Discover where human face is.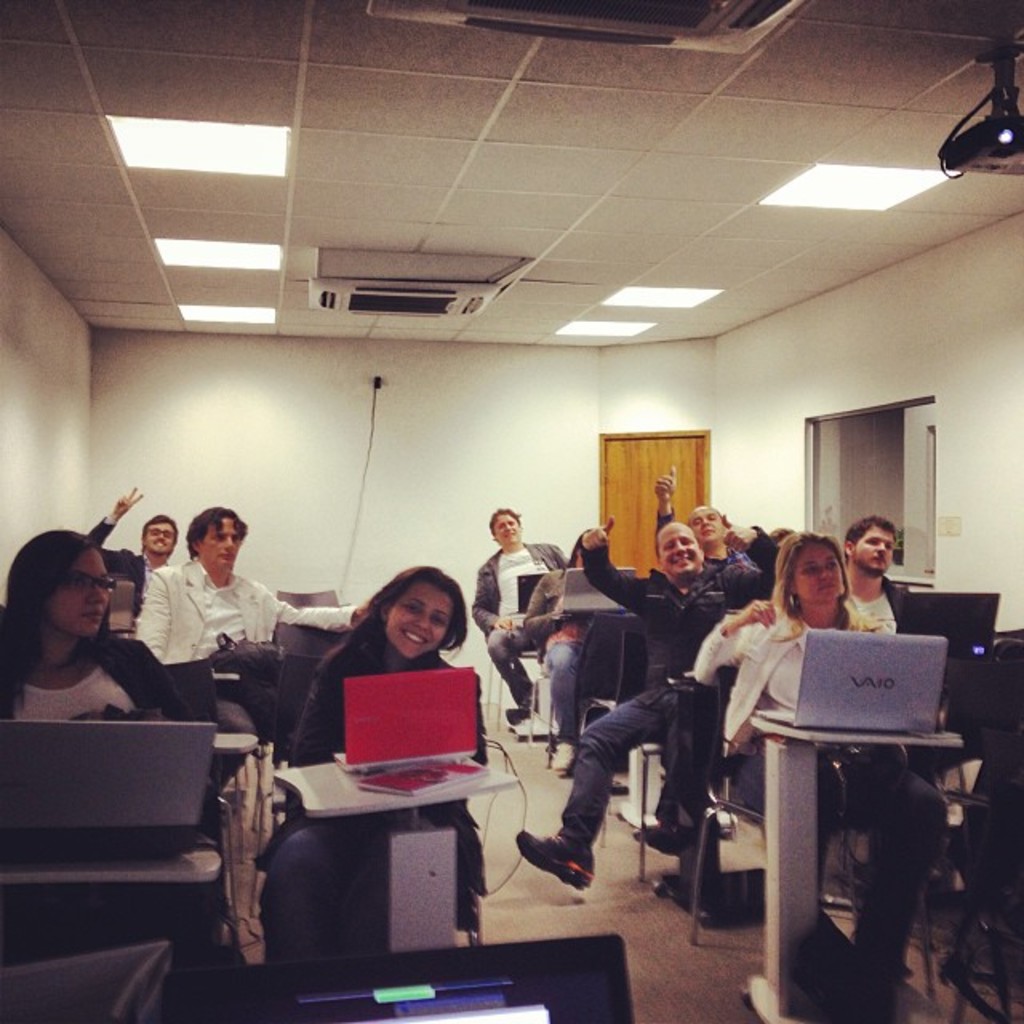
Discovered at BBox(136, 515, 173, 562).
